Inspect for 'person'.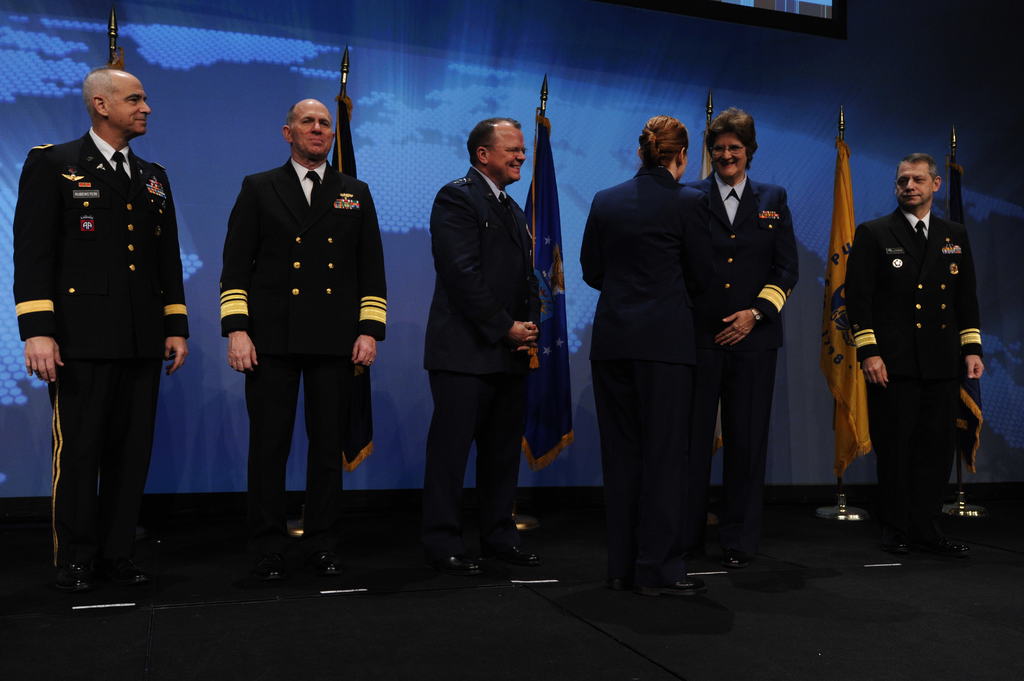
Inspection: {"left": 578, "top": 119, "right": 730, "bottom": 599}.
